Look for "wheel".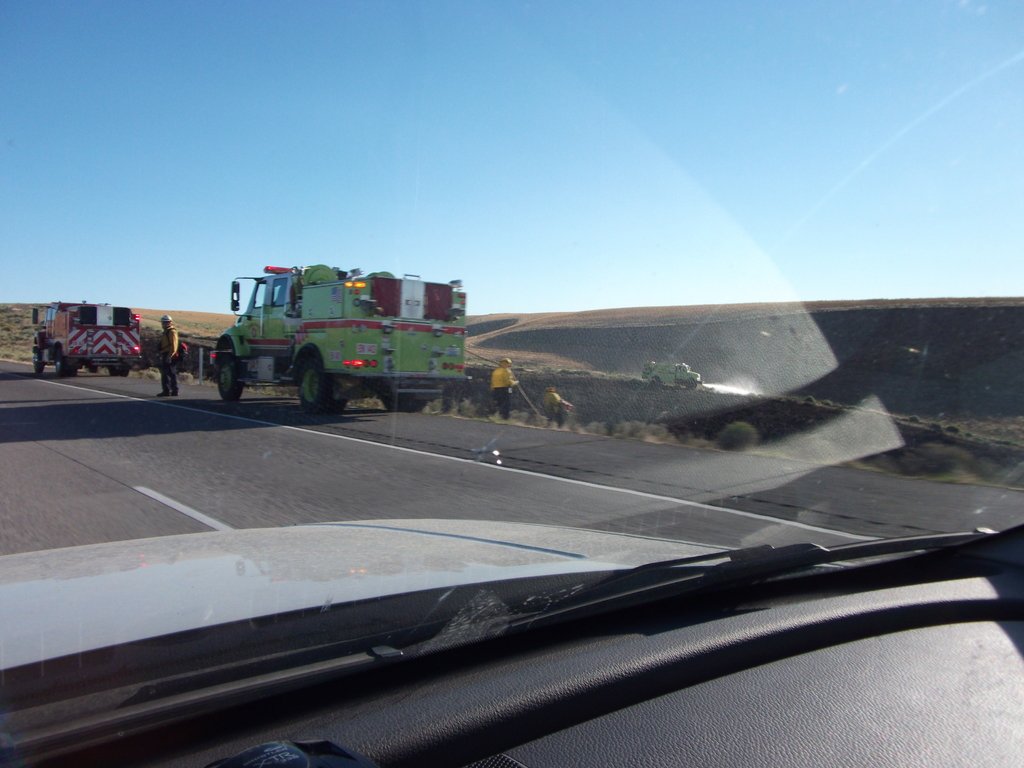
Found: l=56, t=353, r=74, b=376.
